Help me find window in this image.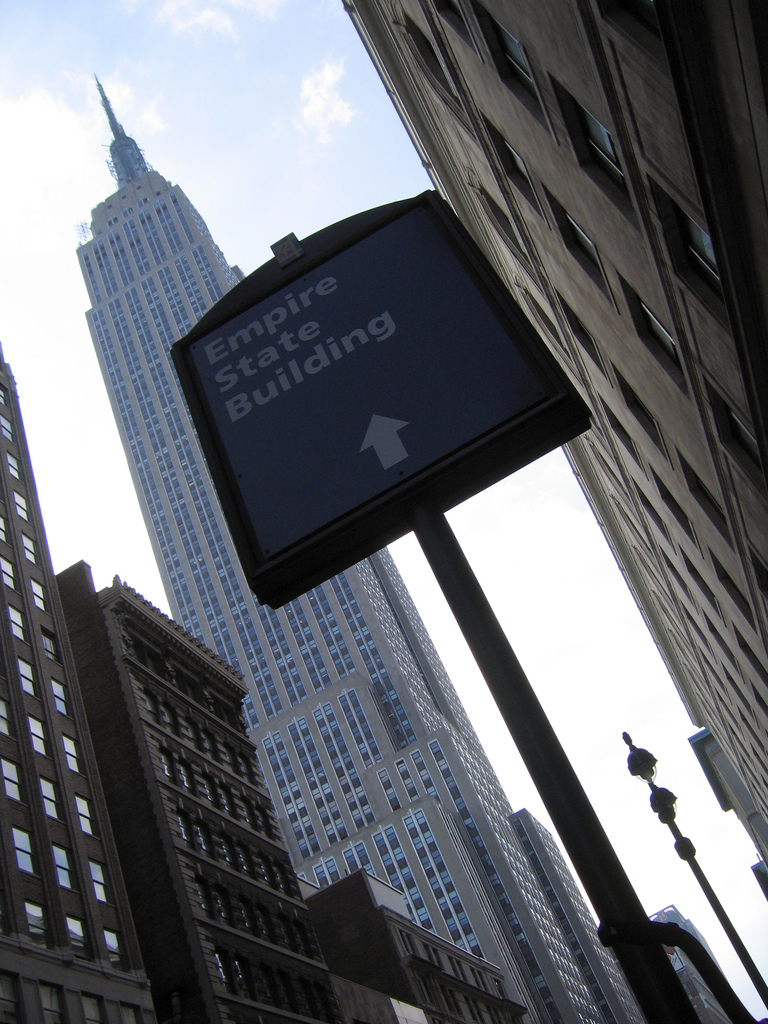
Found it: detection(499, 144, 524, 179).
